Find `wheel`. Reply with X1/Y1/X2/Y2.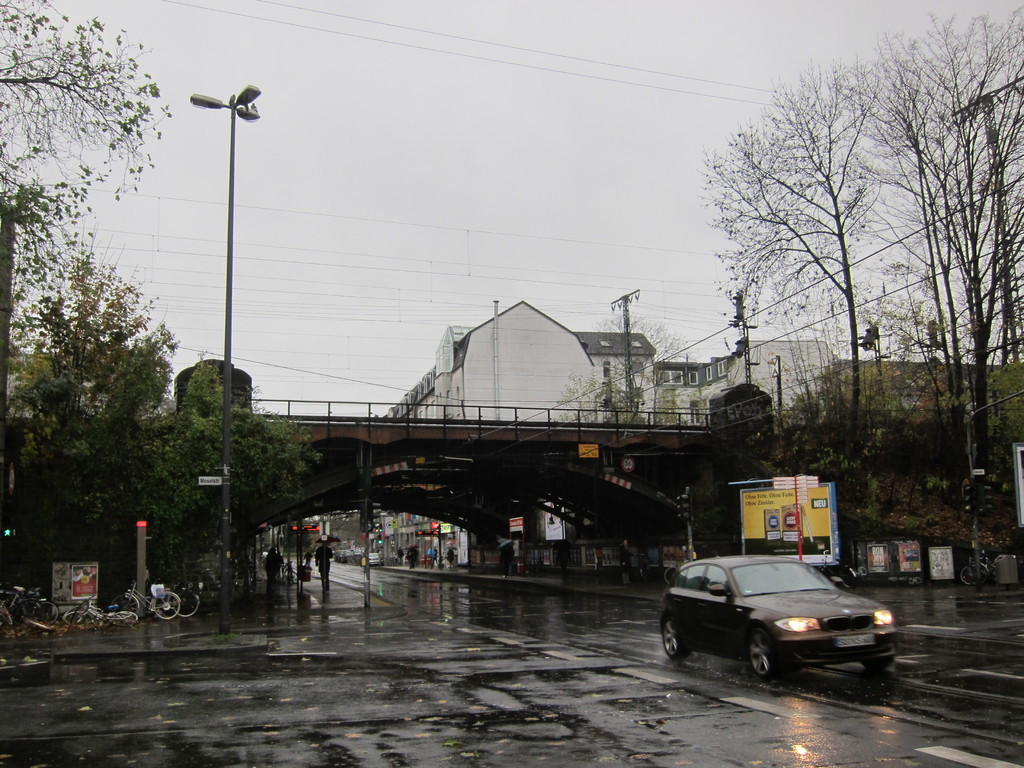
749/632/780/677.
